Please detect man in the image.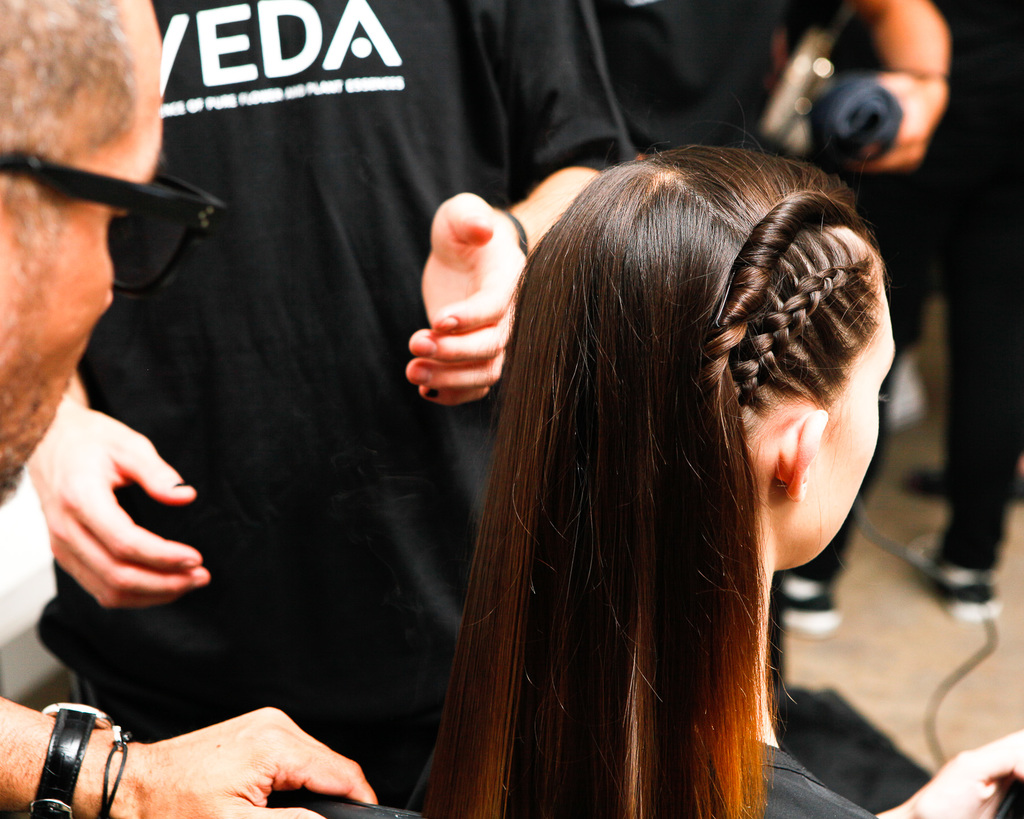
[0,65,250,763].
